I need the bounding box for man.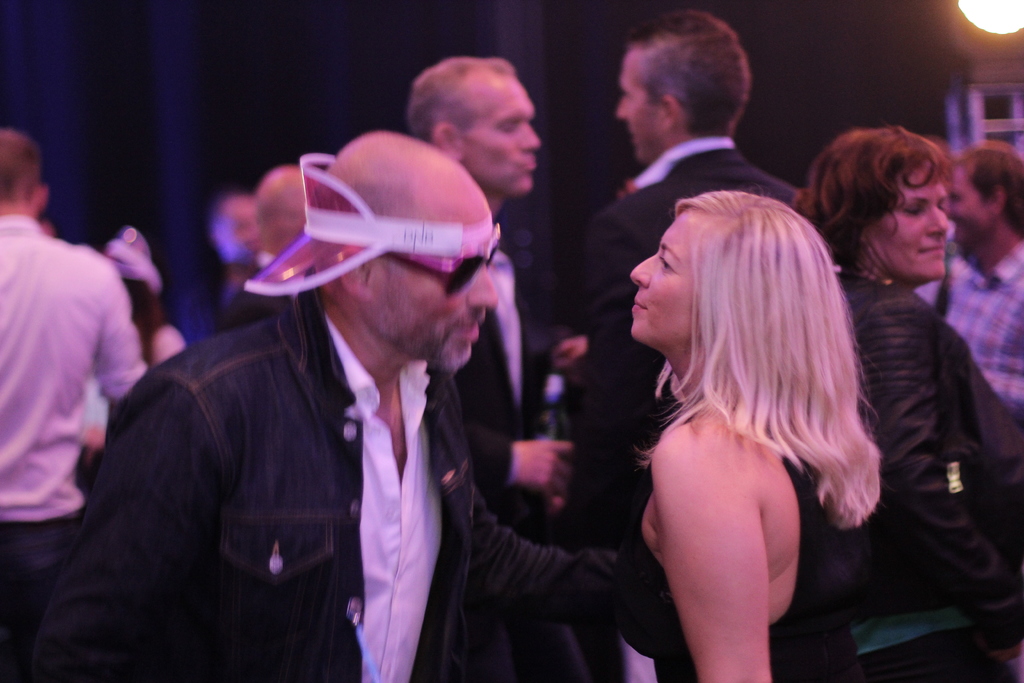
Here it is: left=0, top=126, right=147, bottom=668.
